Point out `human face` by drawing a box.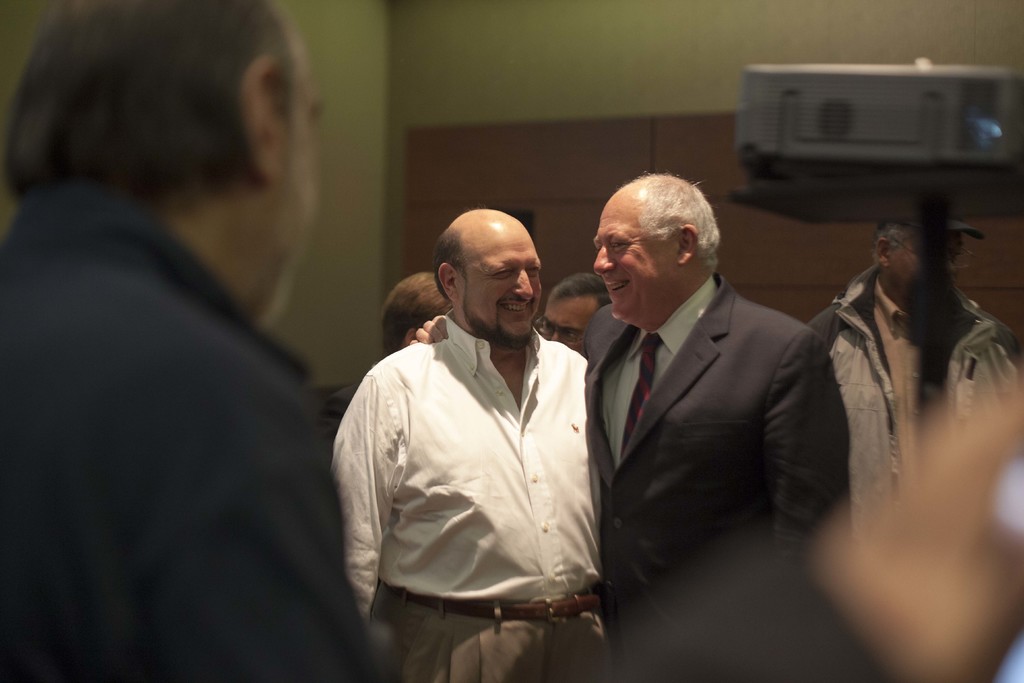
(888, 231, 967, 322).
